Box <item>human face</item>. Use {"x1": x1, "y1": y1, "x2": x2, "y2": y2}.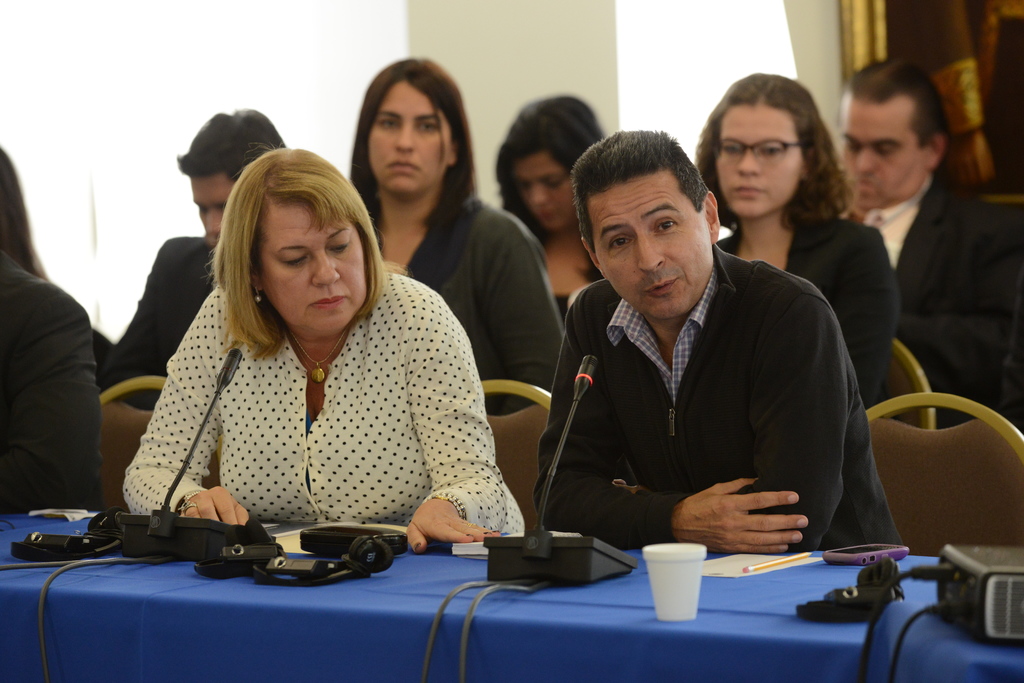
{"x1": 371, "y1": 77, "x2": 451, "y2": 198}.
